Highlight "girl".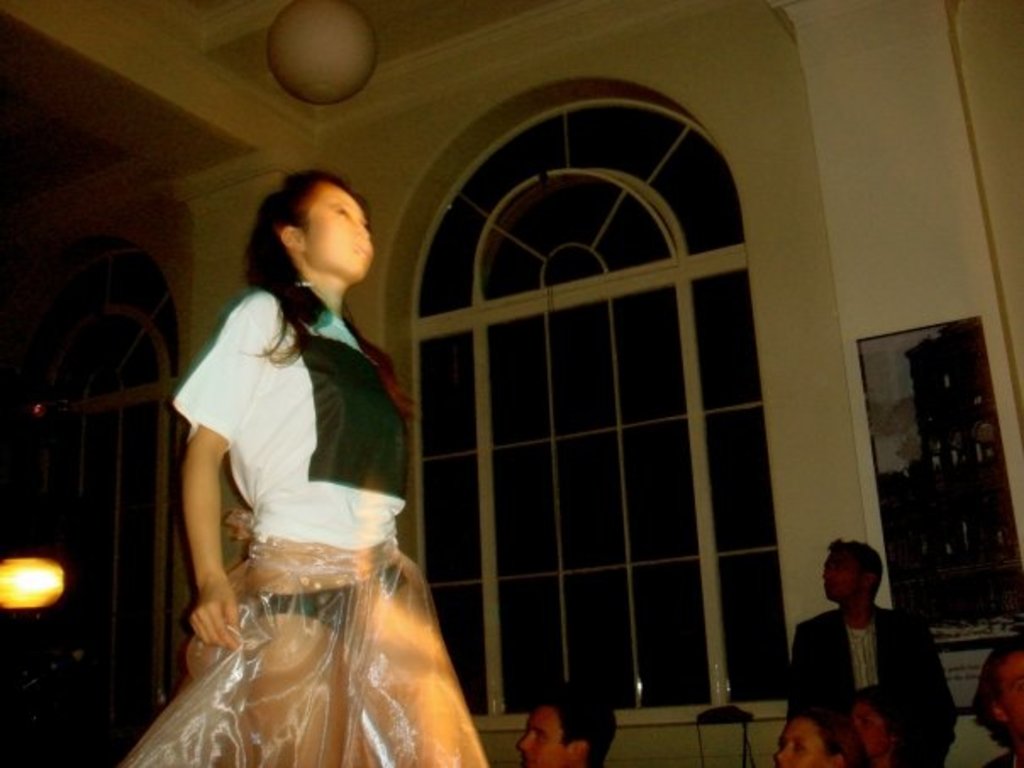
Highlighted region: 168,164,487,766.
